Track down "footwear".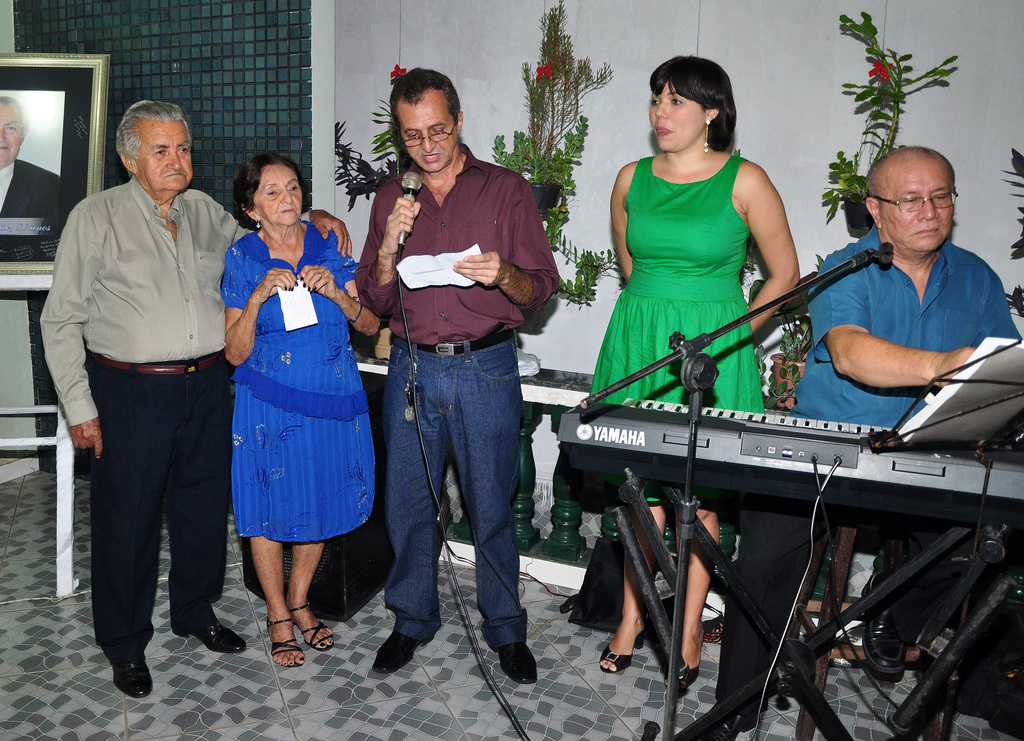
Tracked to pyautogui.locateOnScreen(859, 575, 908, 683).
